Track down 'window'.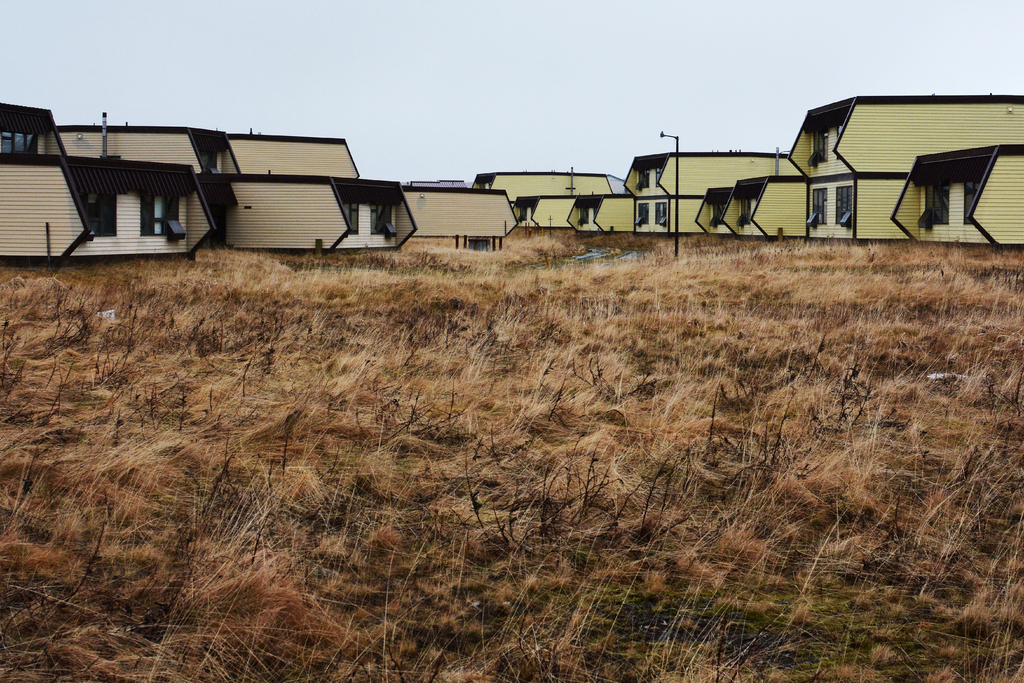
Tracked to detection(637, 202, 649, 225).
